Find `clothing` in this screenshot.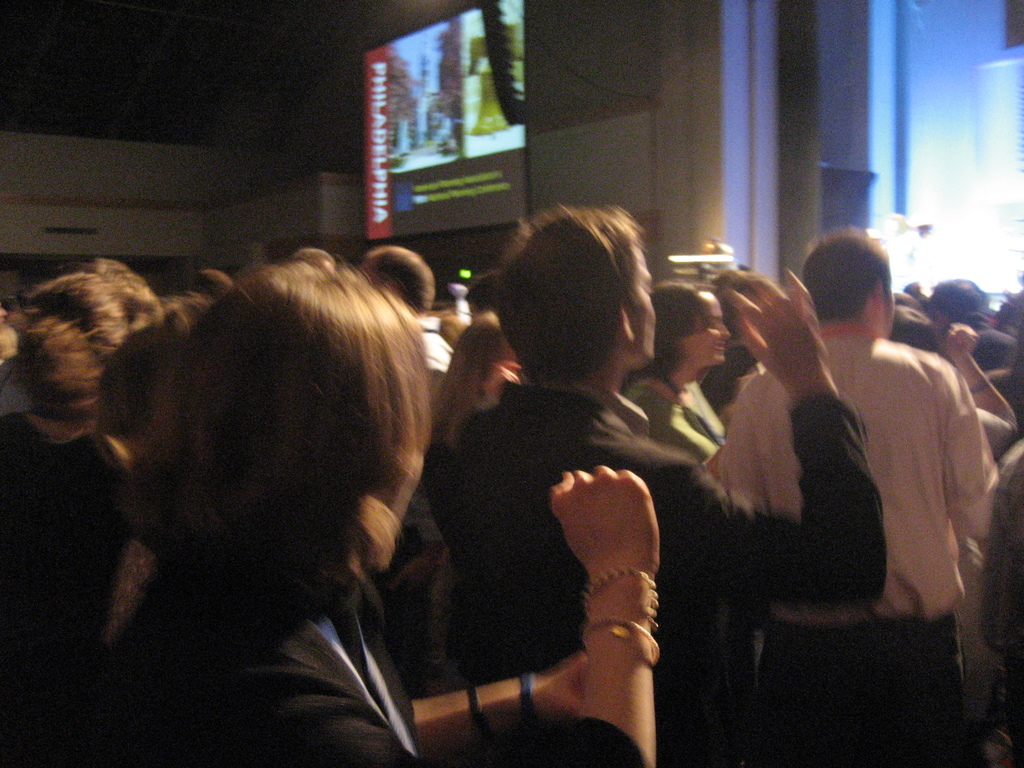
The bounding box for `clothing` is crop(86, 543, 646, 767).
